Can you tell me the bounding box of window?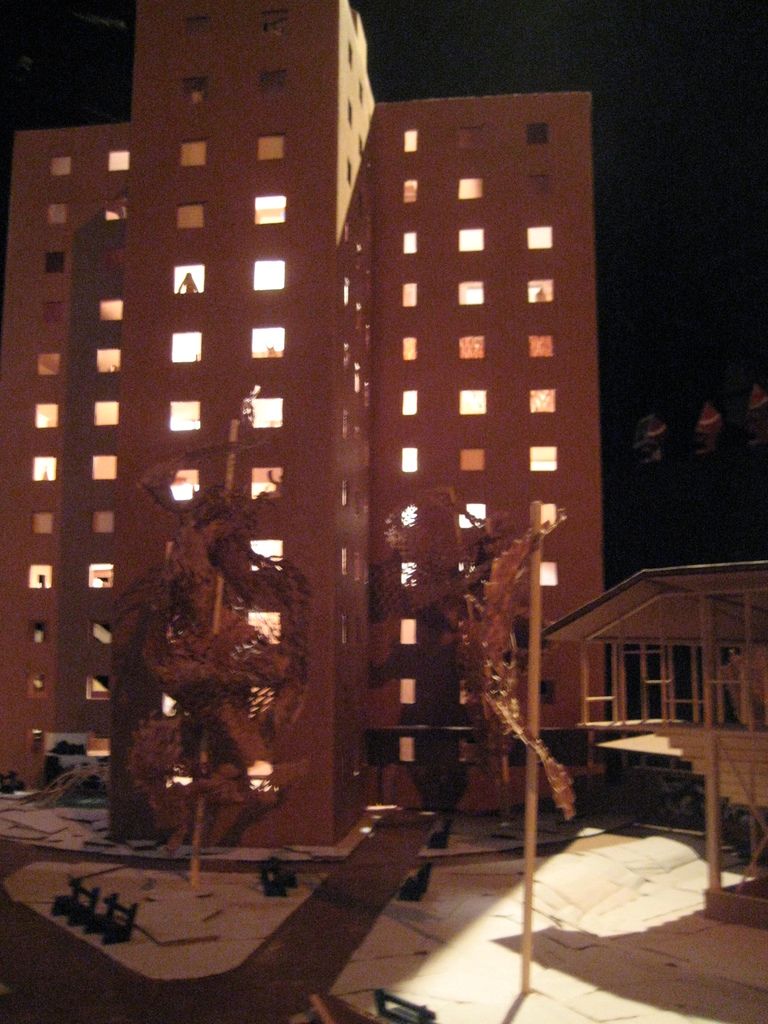
x1=531 y1=336 x2=554 y2=358.
